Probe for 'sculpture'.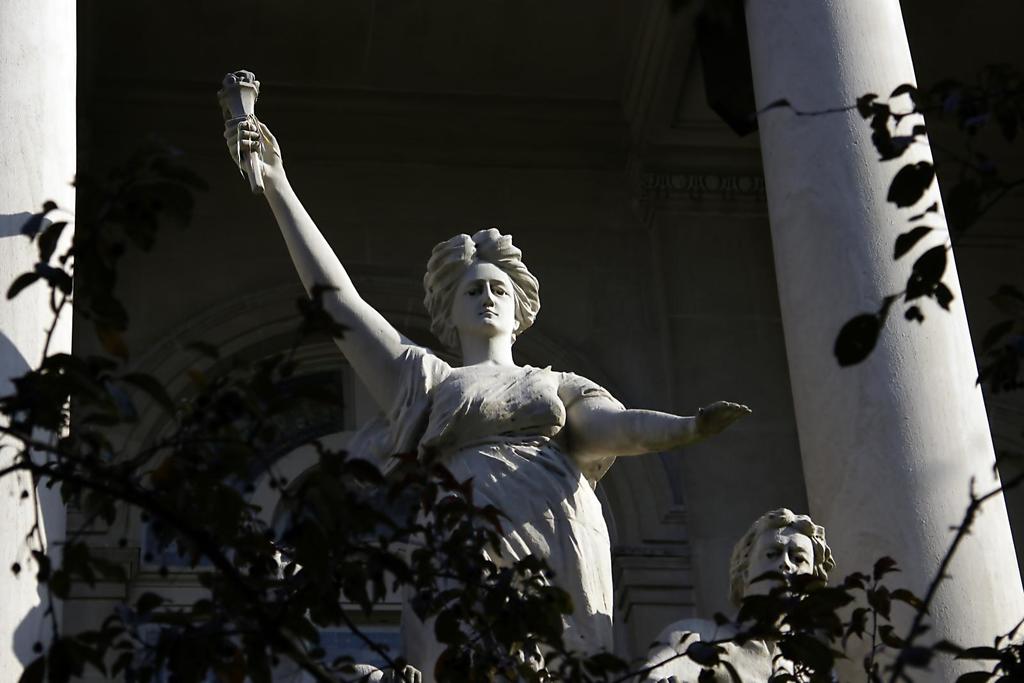
Probe result: {"left": 218, "top": 62, "right": 842, "bottom": 682}.
